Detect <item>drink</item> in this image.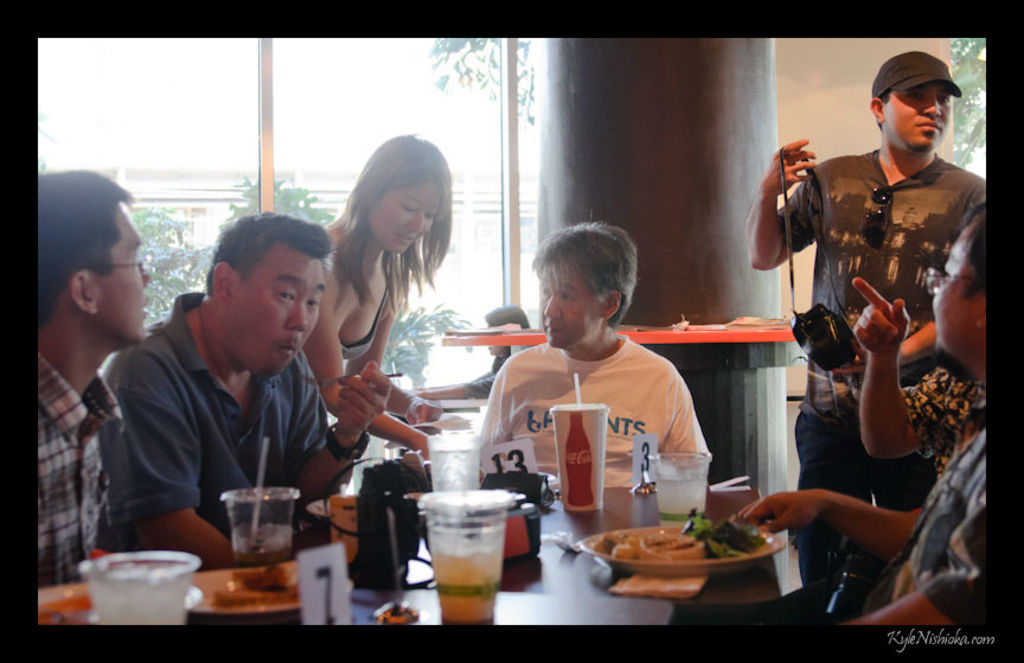
Detection: locate(422, 497, 517, 631).
